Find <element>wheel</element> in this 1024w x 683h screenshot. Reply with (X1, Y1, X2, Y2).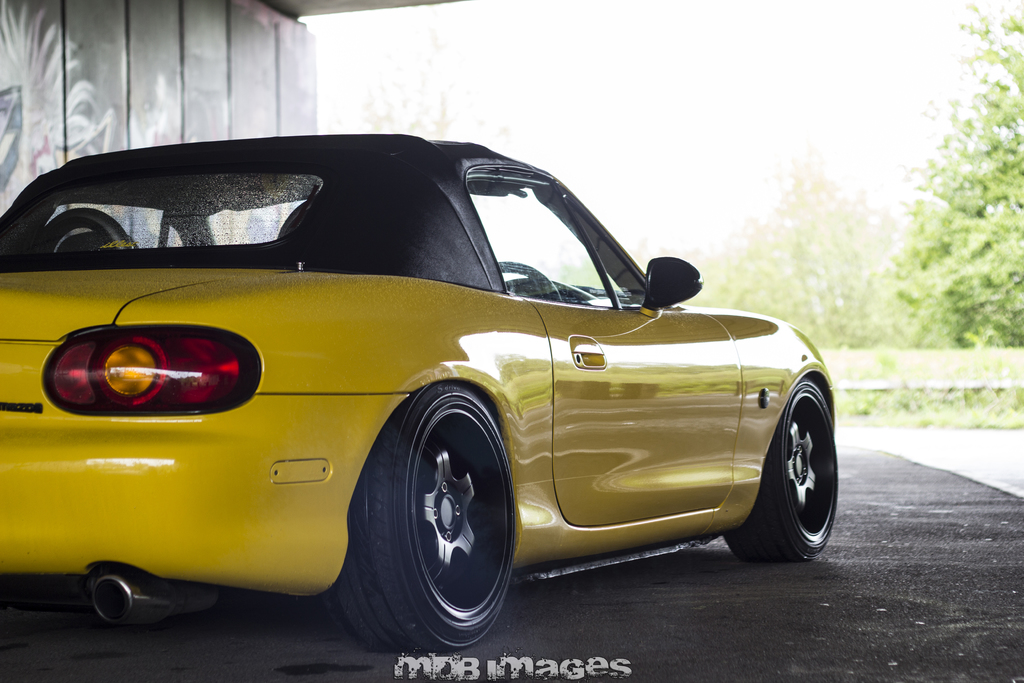
(497, 261, 561, 300).
